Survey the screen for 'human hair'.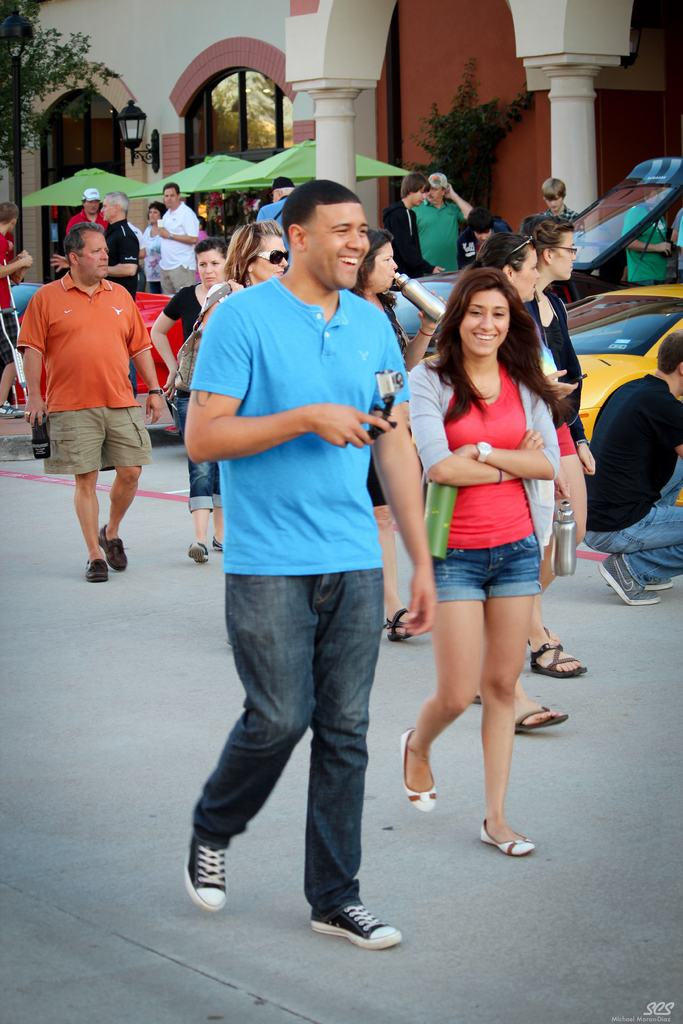
Survey found: x1=222, y1=219, x2=285, y2=284.
